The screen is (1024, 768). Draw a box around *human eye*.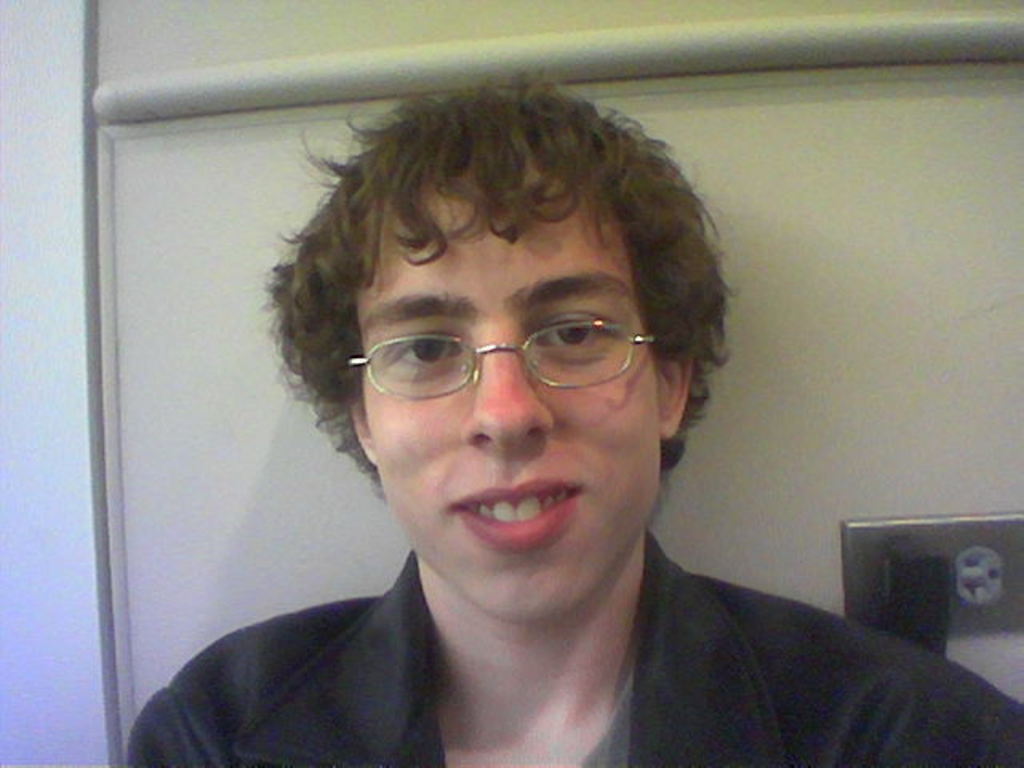
(387, 323, 461, 378).
